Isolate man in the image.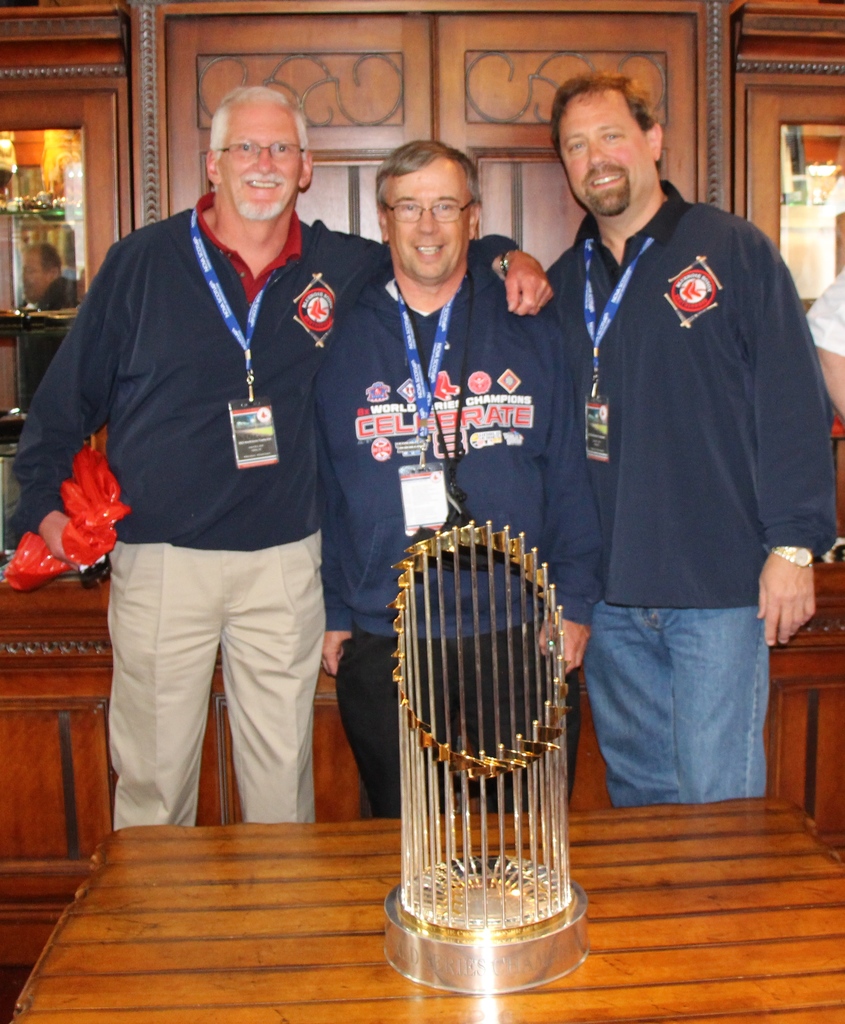
Isolated region: {"left": 547, "top": 75, "right": 837, "bottom": 806}.
